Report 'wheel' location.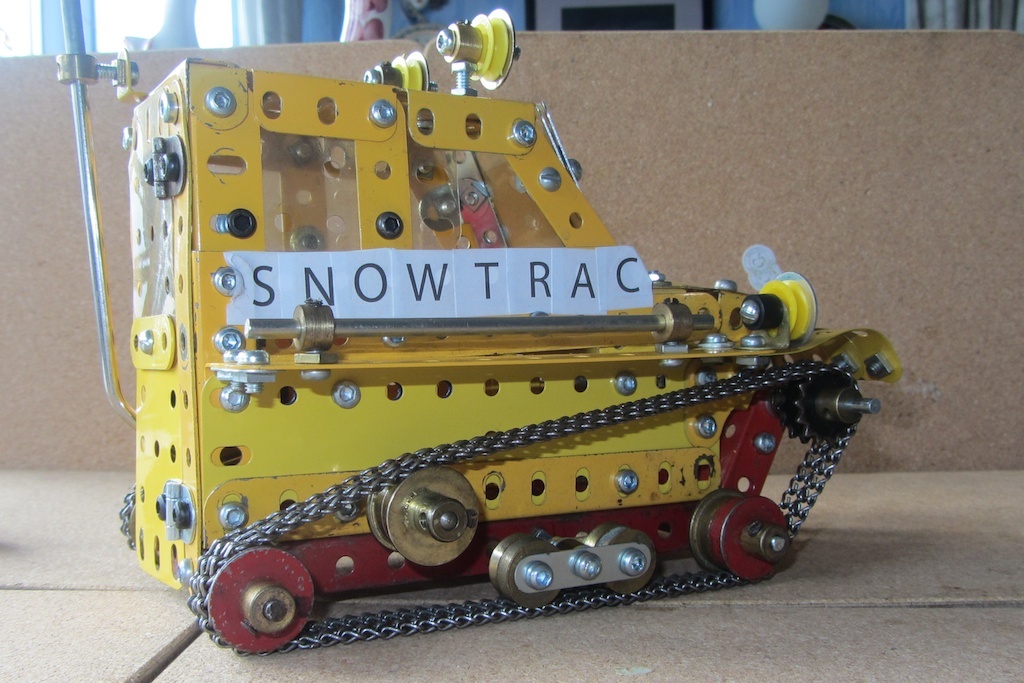
Report: (204, 565, 304, 655).
